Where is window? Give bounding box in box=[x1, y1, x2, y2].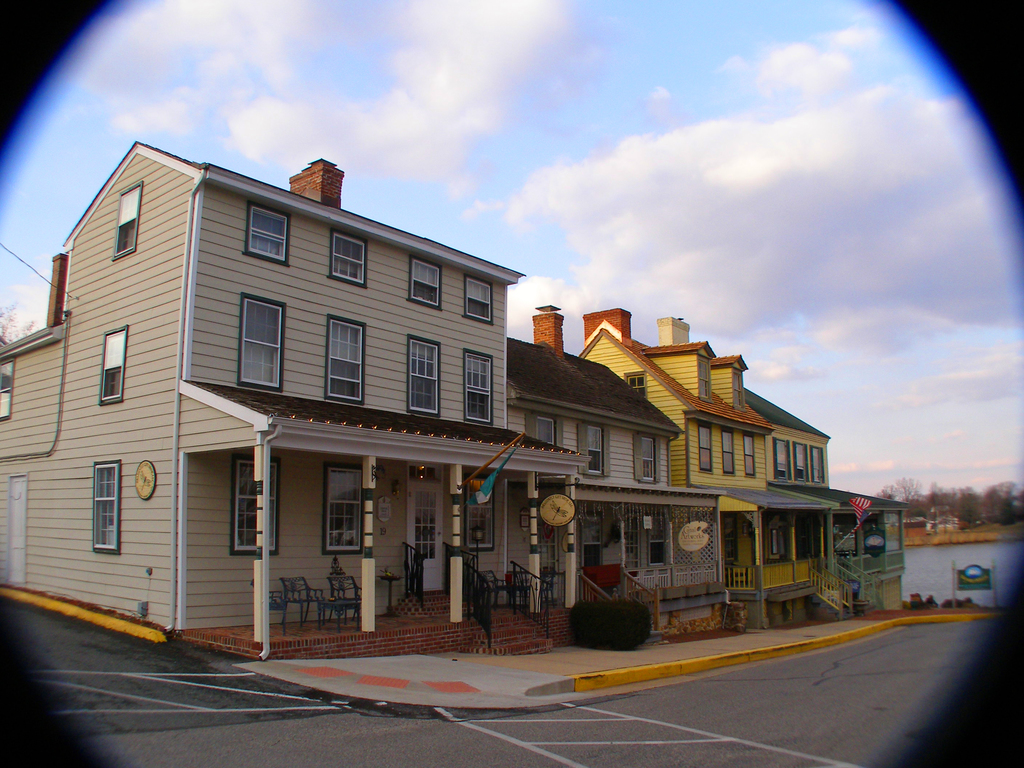
box=[409, 258, 439, 305].
